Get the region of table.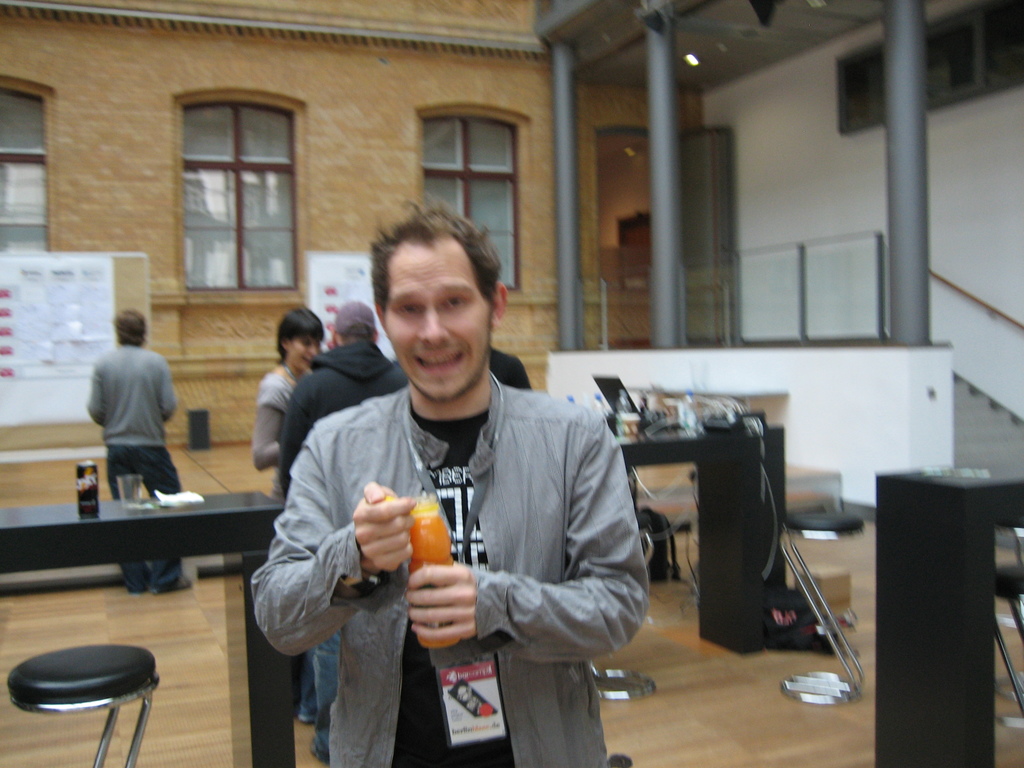
rect(0, 476, 282, 594).
